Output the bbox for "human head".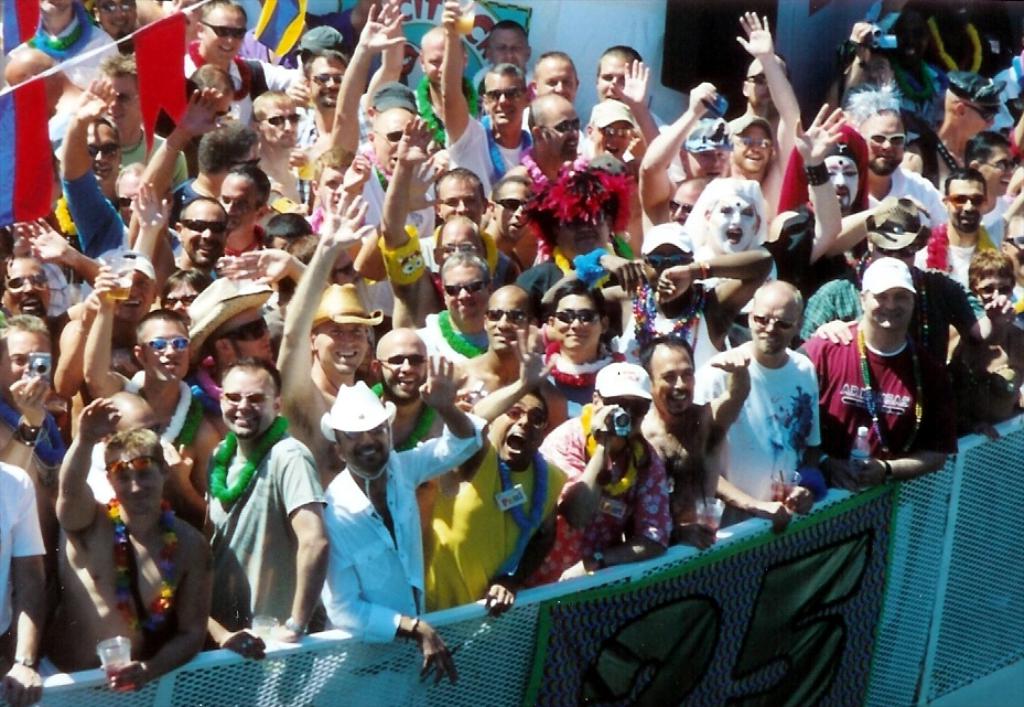
l=942, t=77, r=1006, b=141.
